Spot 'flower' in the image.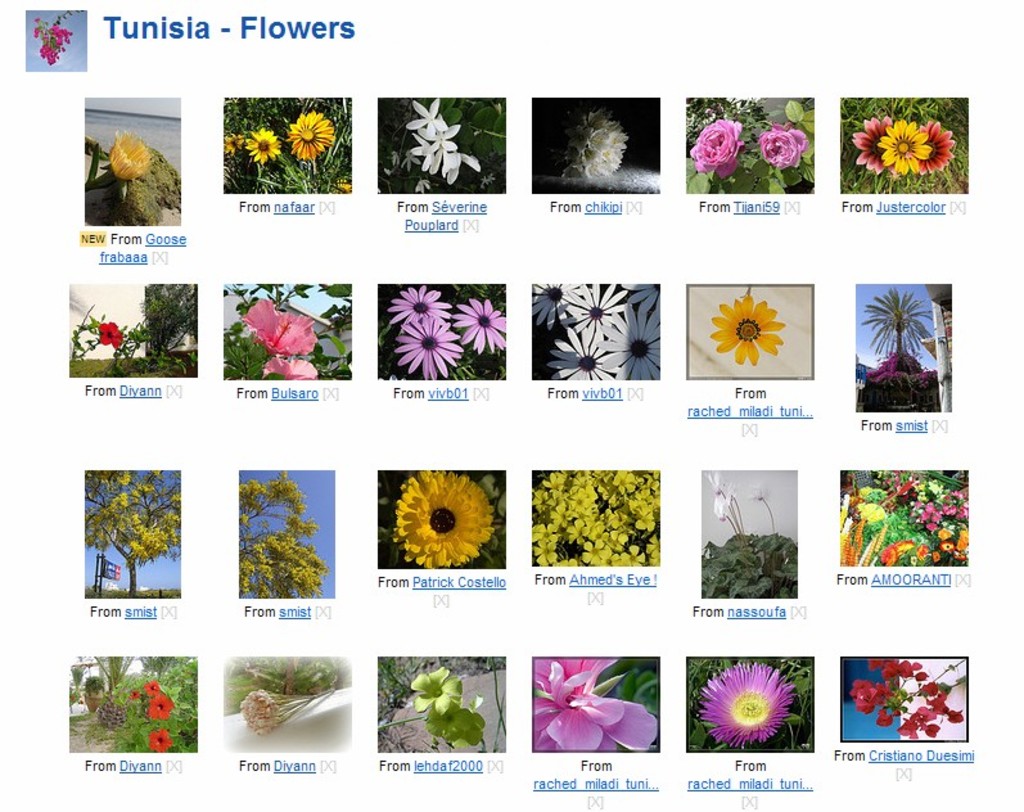
'flower' found at 546,324,613,382.
